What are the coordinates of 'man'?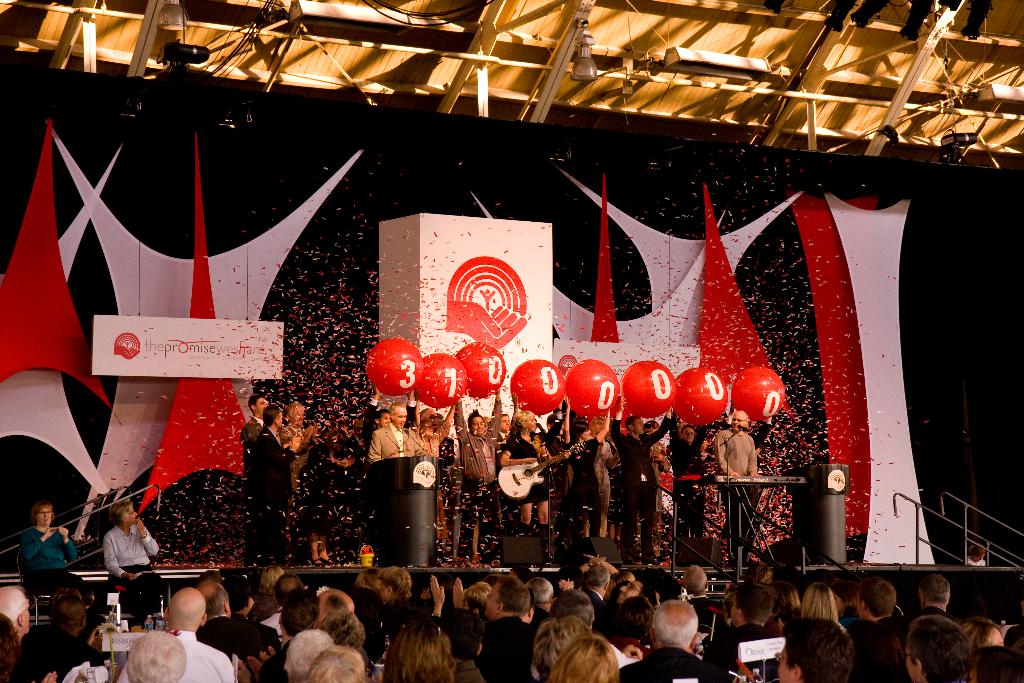
region(460, 393, 501, 567).
